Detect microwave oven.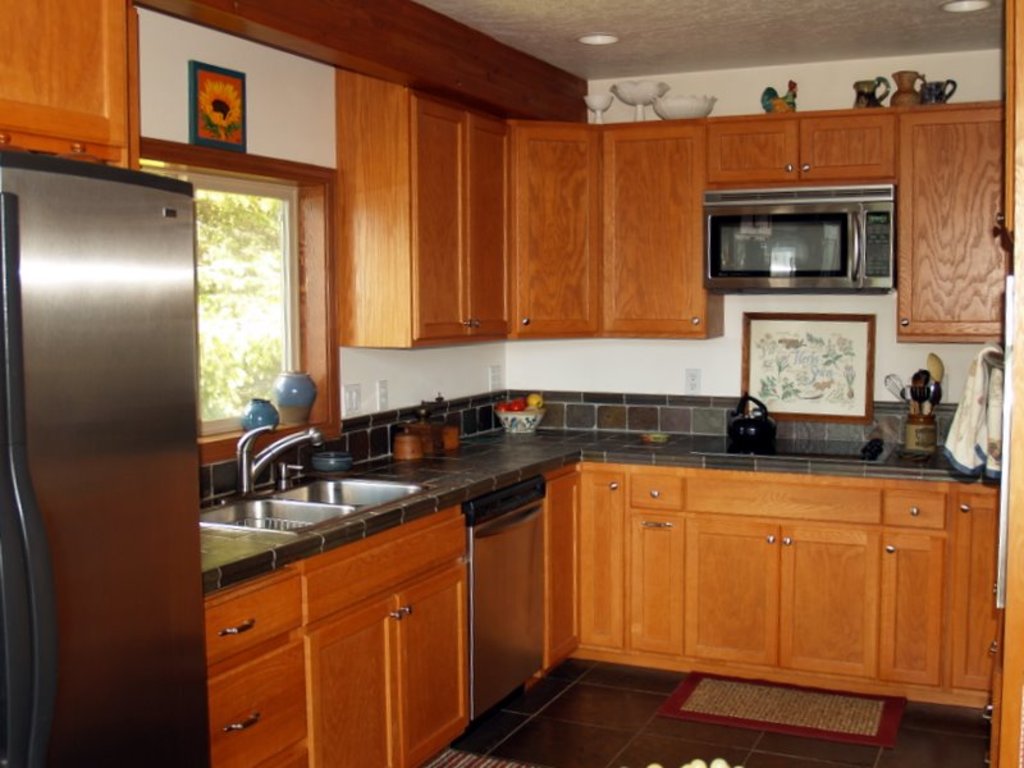
Detected at {"x1": 704, "y1": 193, "x2": 893, "y2": 301}.
